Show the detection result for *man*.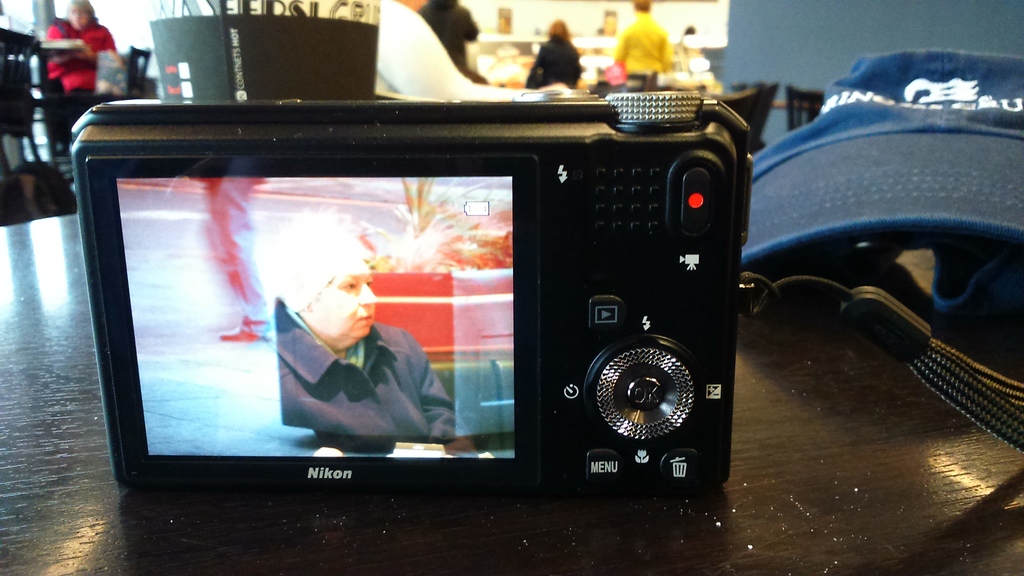
[x1=610, y1=1, x2=669, y2=94].
